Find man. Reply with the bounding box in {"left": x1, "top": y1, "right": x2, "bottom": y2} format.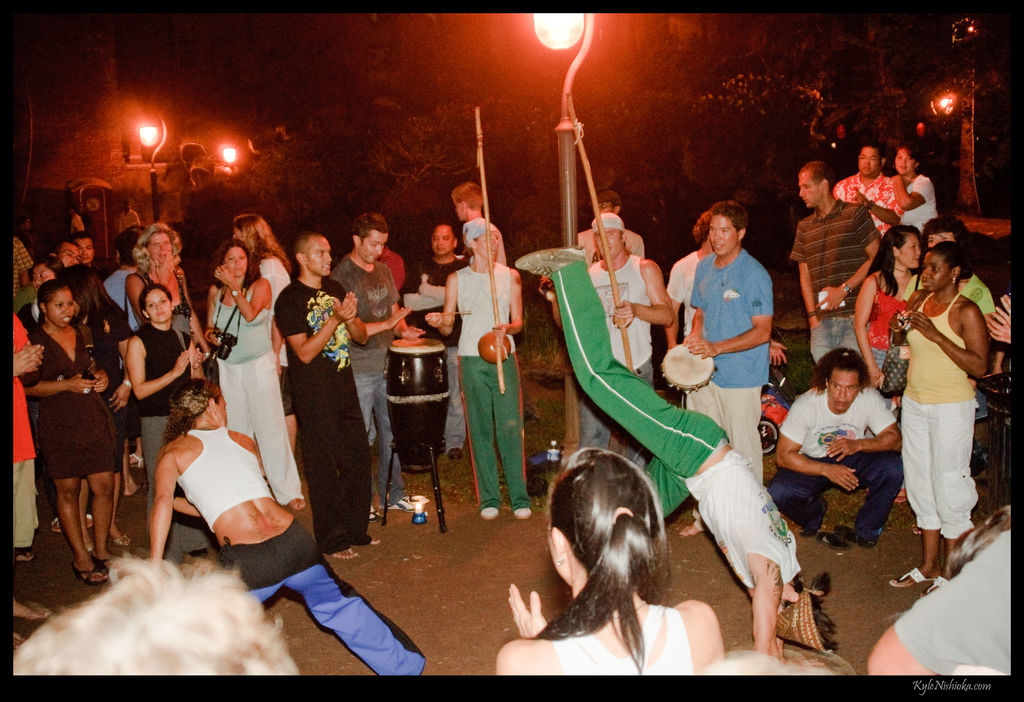
{"left": 409, "top": 214, "right": 479, "bottom": 462}.
